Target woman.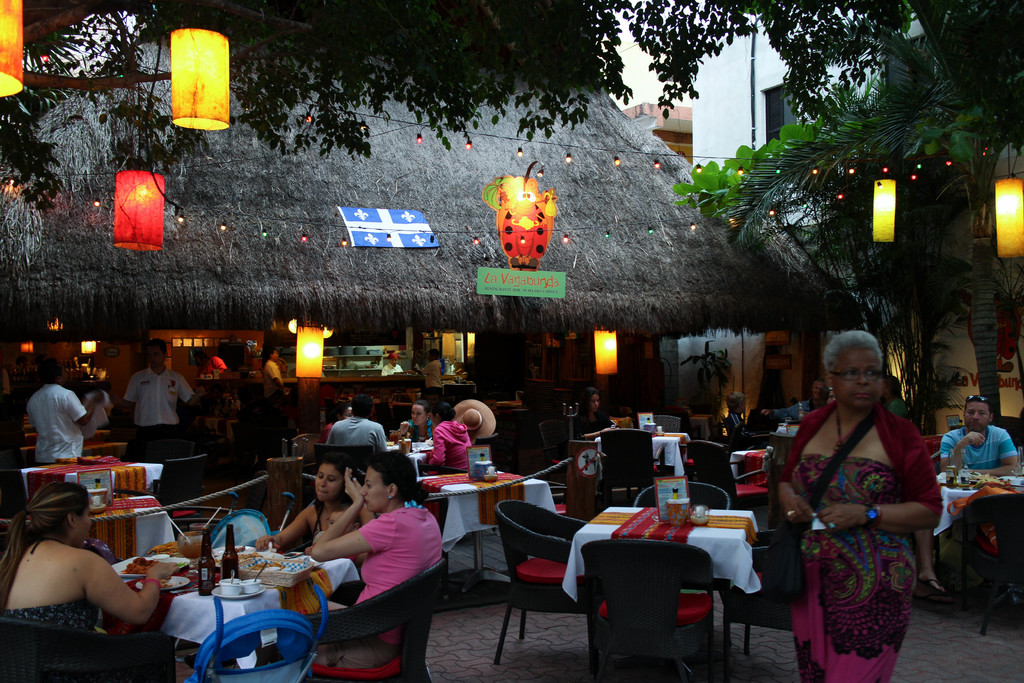
Target region: rect(300, 440, 445, 670).
